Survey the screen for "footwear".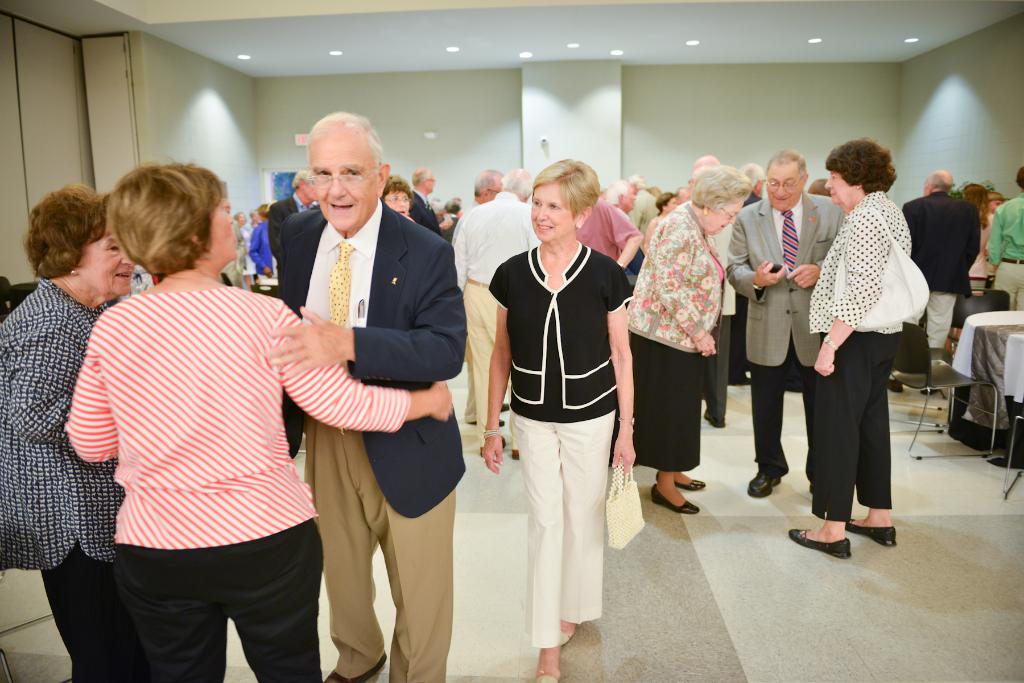
Survey found: region(325, 659, 385, 682).
